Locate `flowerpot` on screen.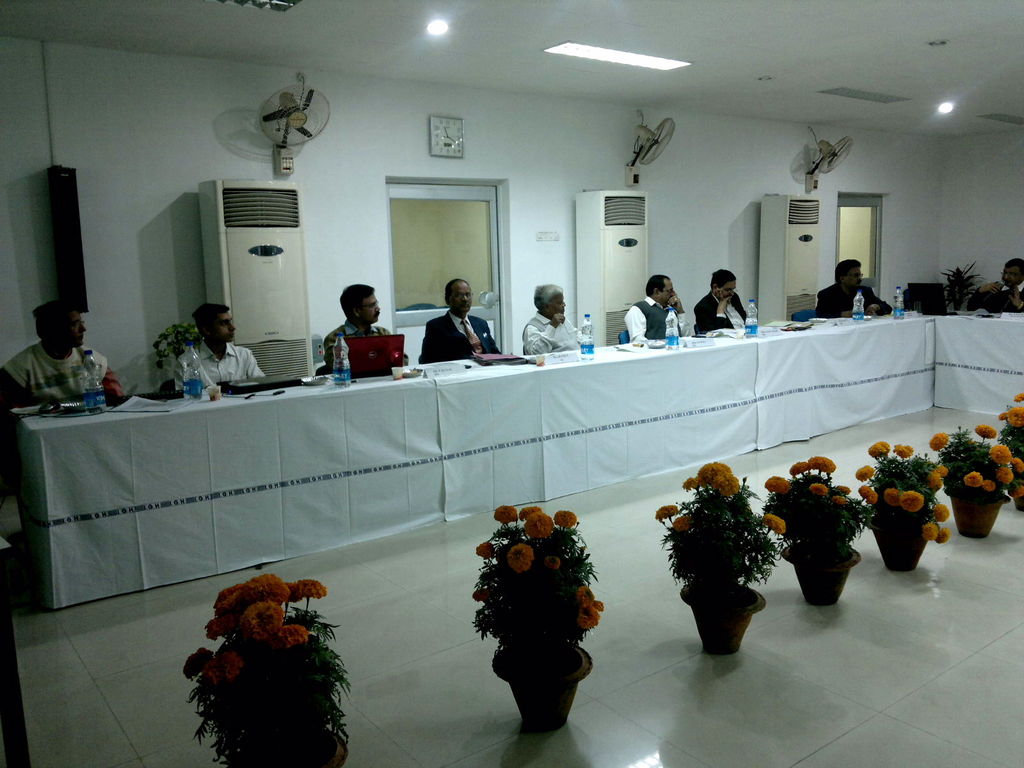
On screen at 780, 539, 869, 605.
